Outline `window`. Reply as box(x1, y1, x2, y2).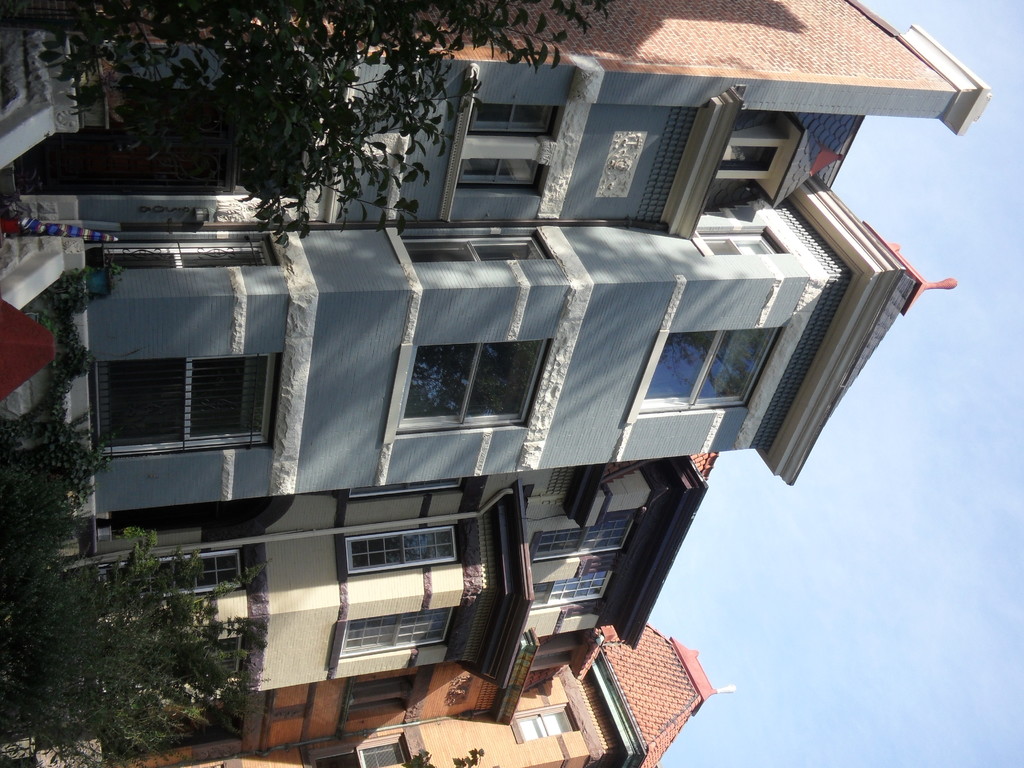
box(530, 517, 636, 559).
